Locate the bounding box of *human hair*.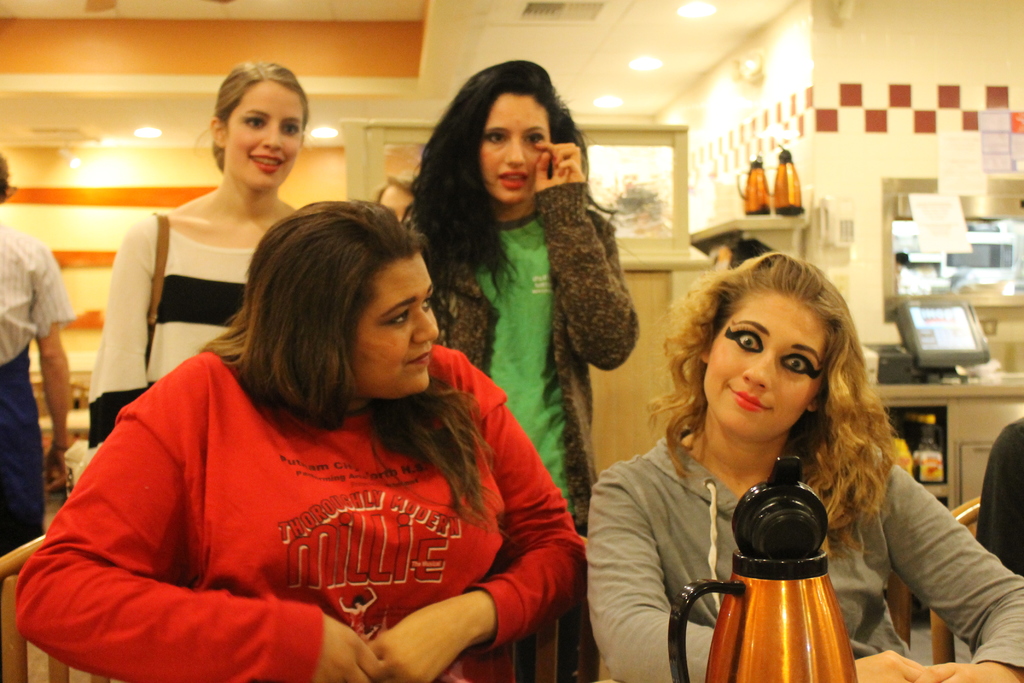
Bounding box: 196:199:506:542.
